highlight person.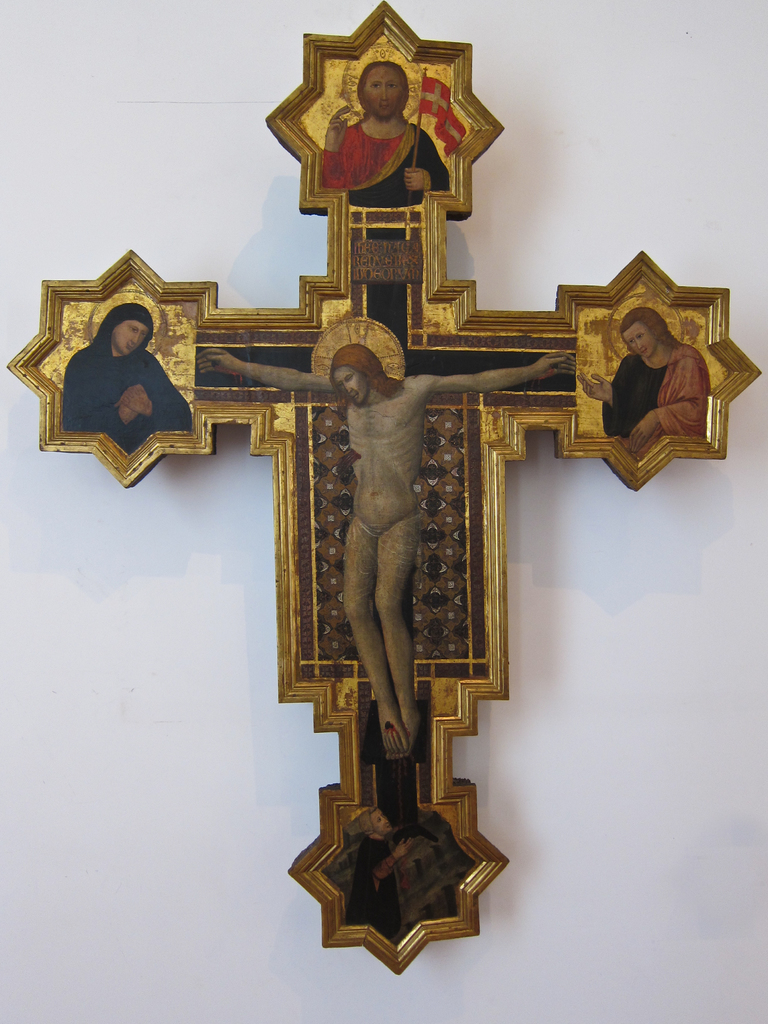
Highlighted region: bbox=(65, 300, 189, 449).
